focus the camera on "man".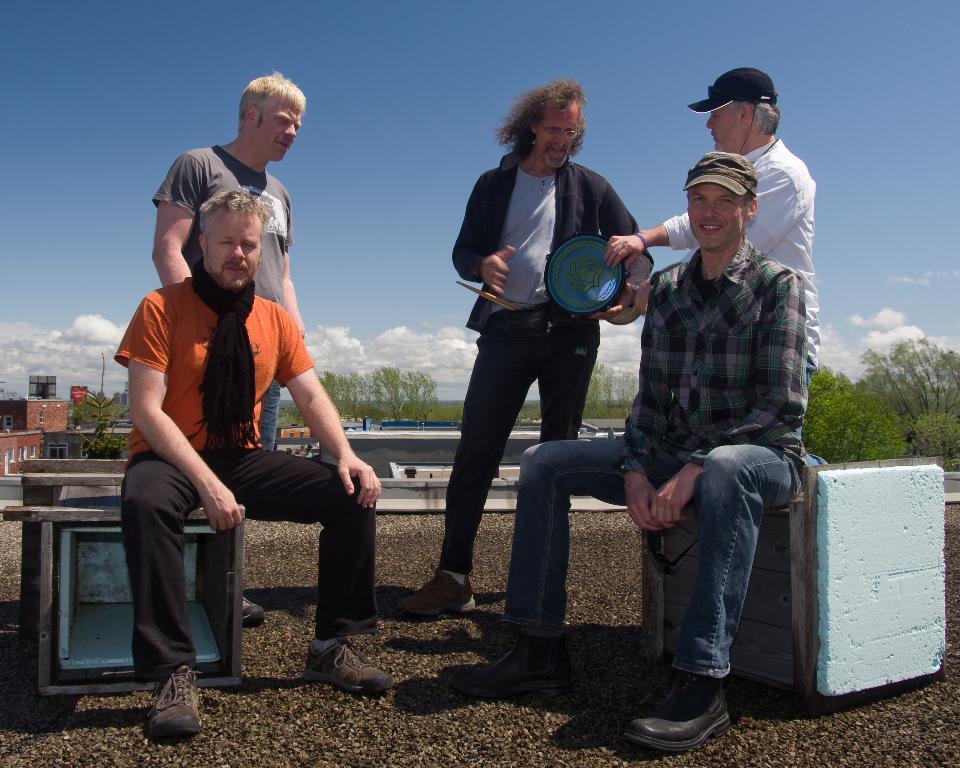
Focus region: bbox=[606, 72, 819, 457].
